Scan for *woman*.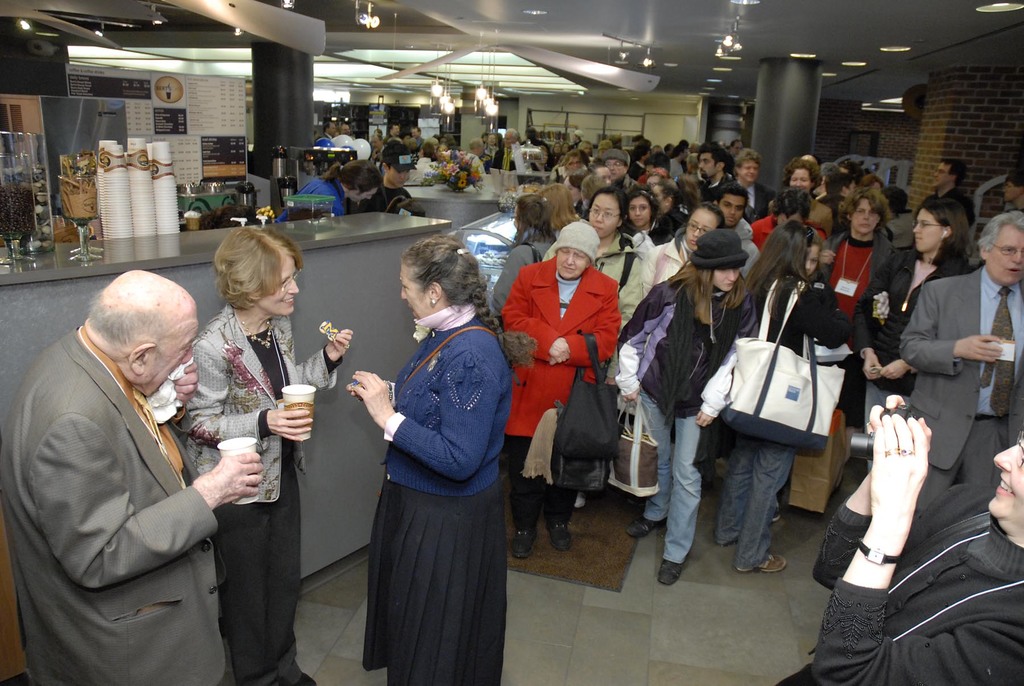
Scan result: l=499, t=222, r=627, b=559.
